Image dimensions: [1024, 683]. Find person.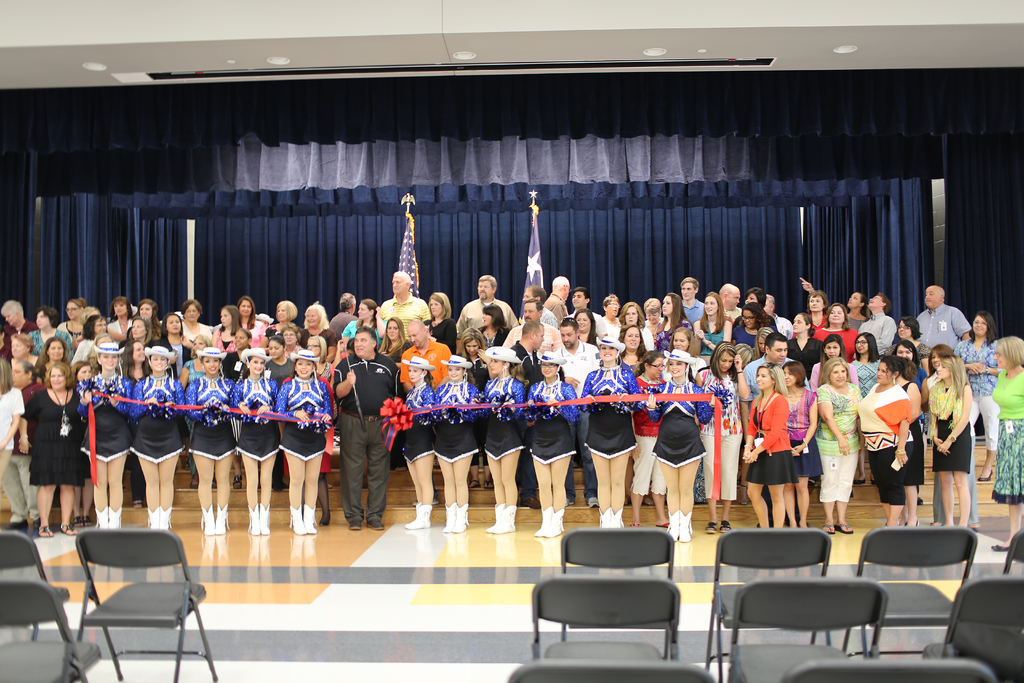
(186,345,236,534).
